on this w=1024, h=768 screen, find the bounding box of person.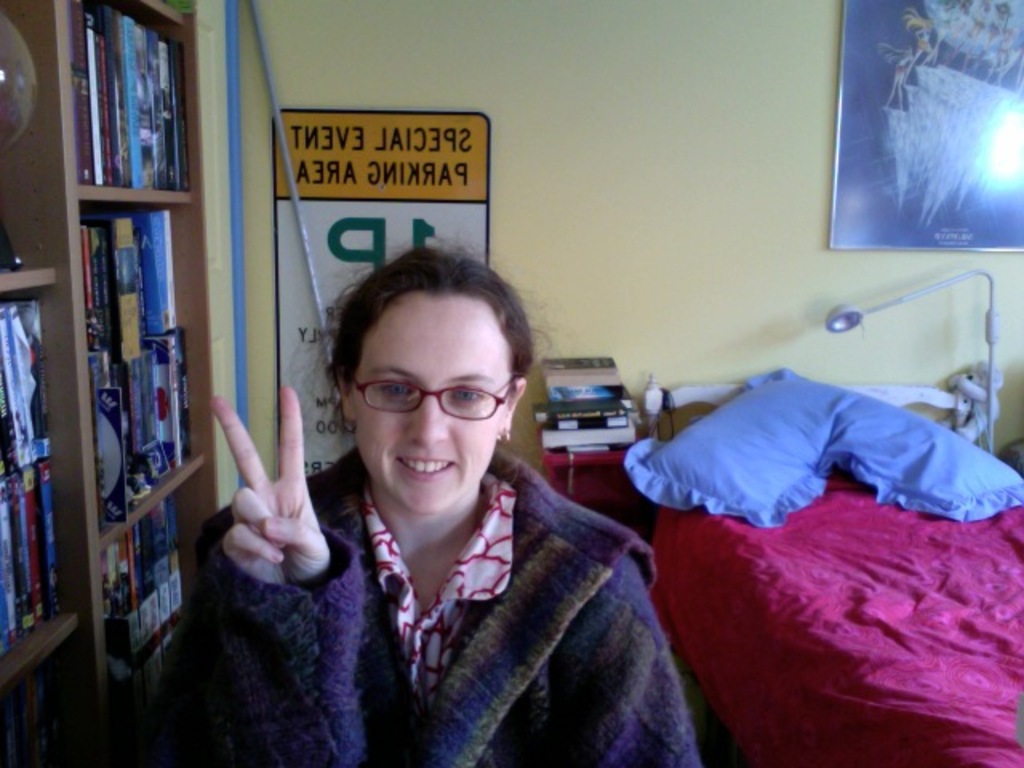
Bounding box: 194, 254, 709, 766.
